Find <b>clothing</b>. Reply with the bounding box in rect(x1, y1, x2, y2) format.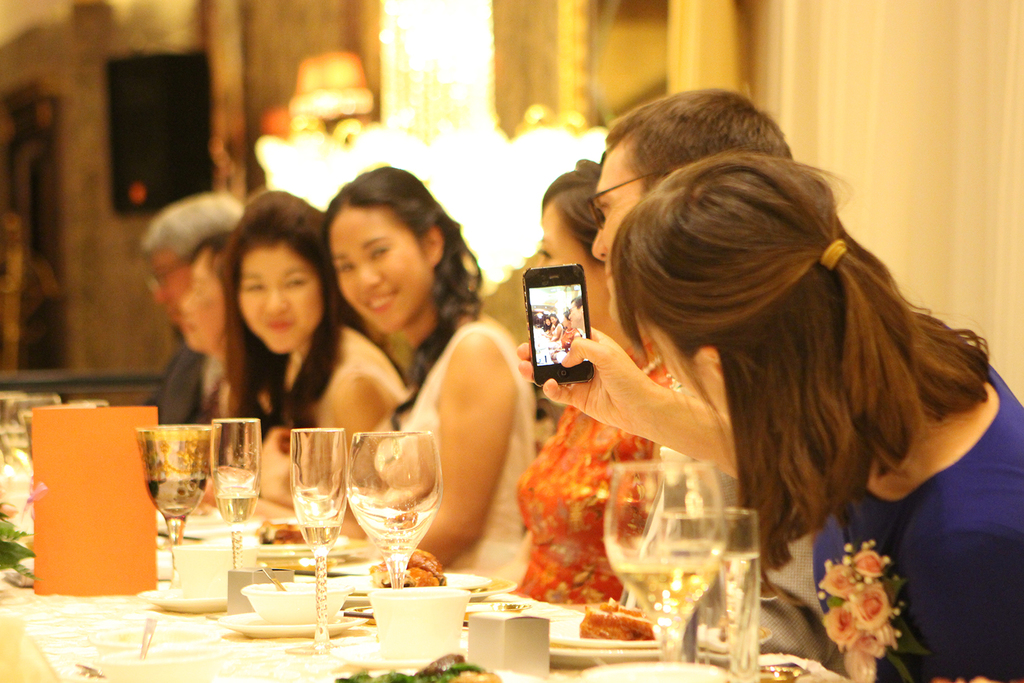
rect(278, 328, 405, 517).
